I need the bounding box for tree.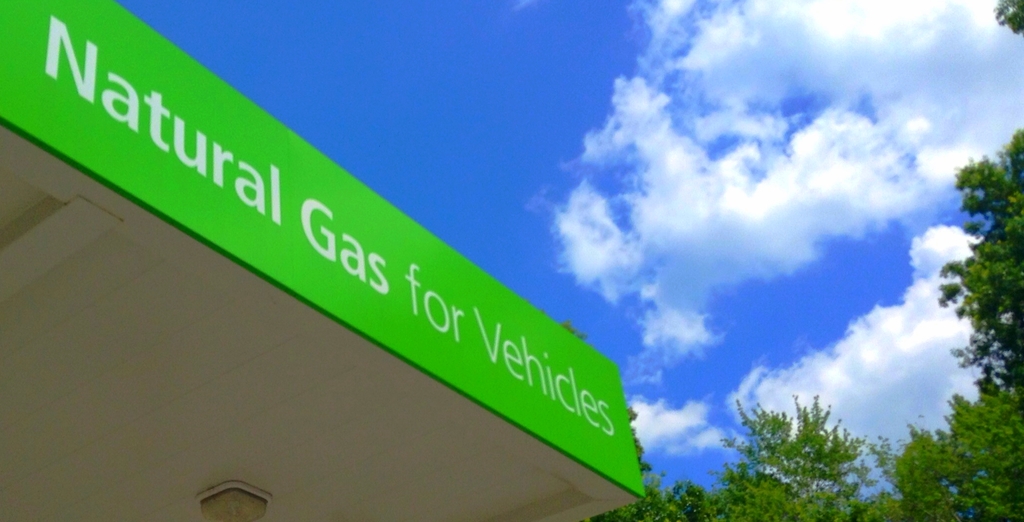
Here it is: BBox(572, 311, 695, 521).
